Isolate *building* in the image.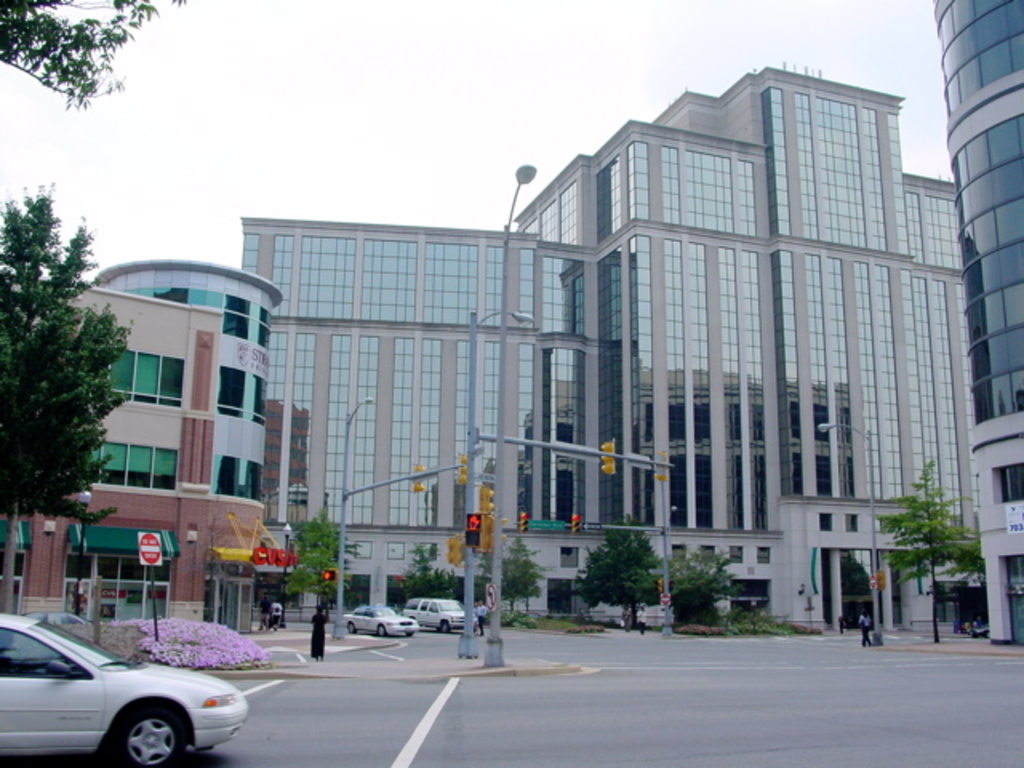
Isolated region: box(238, 72, 968, 624).
